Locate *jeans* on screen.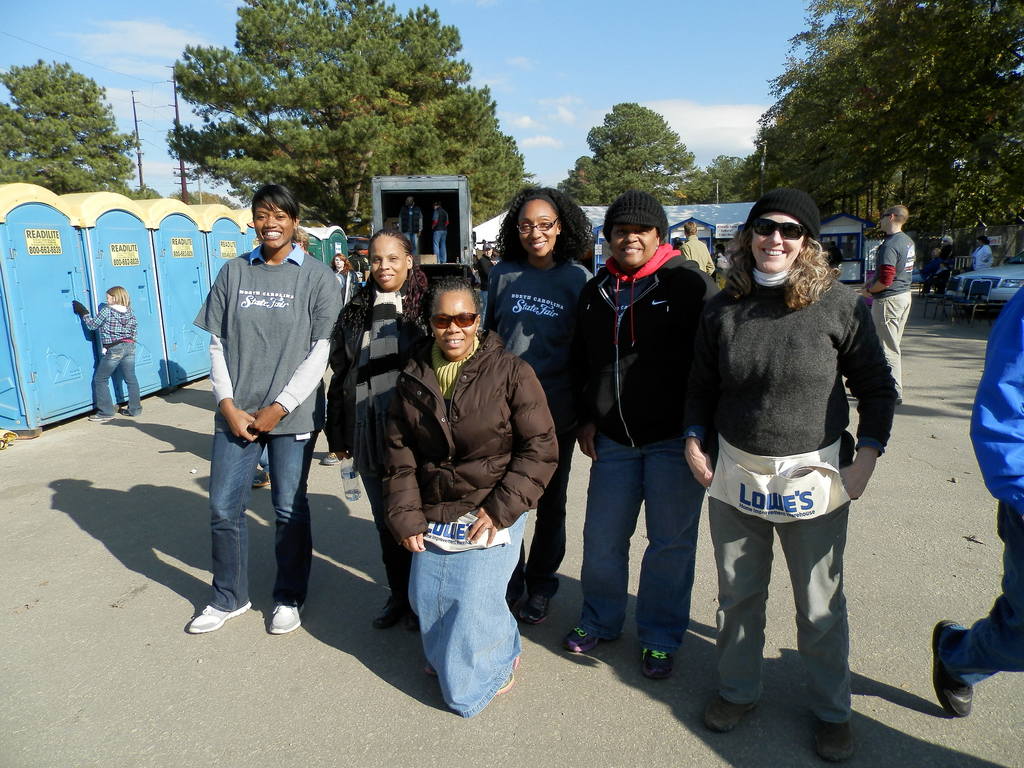
On screen at <region>192, 418, 320, 646</region>.
